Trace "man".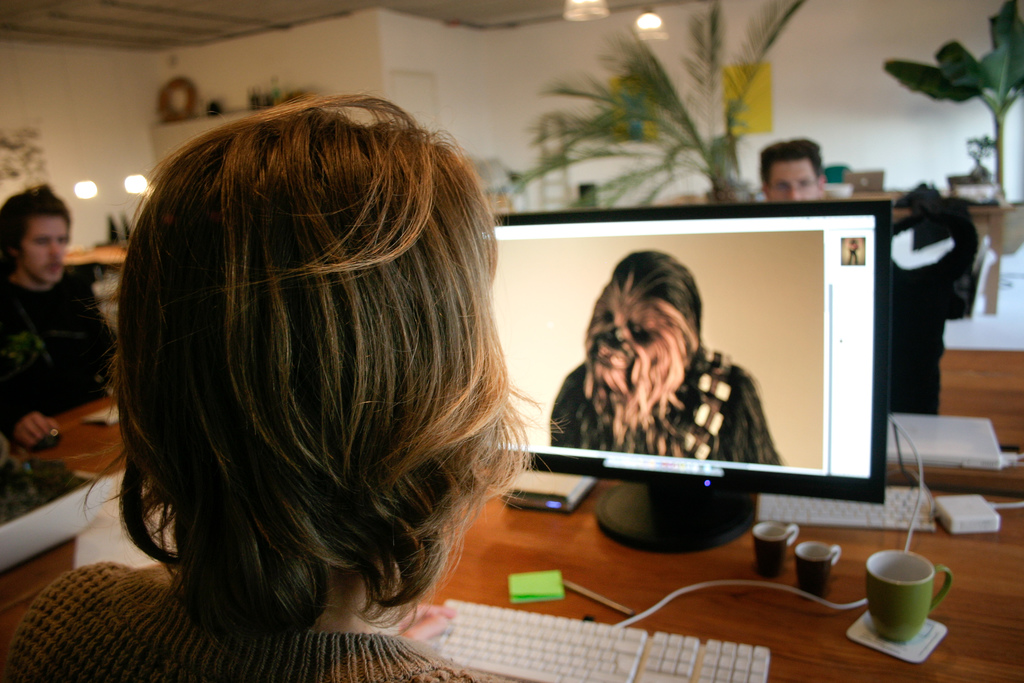
Traced to region(0, 175, 95, 446).
